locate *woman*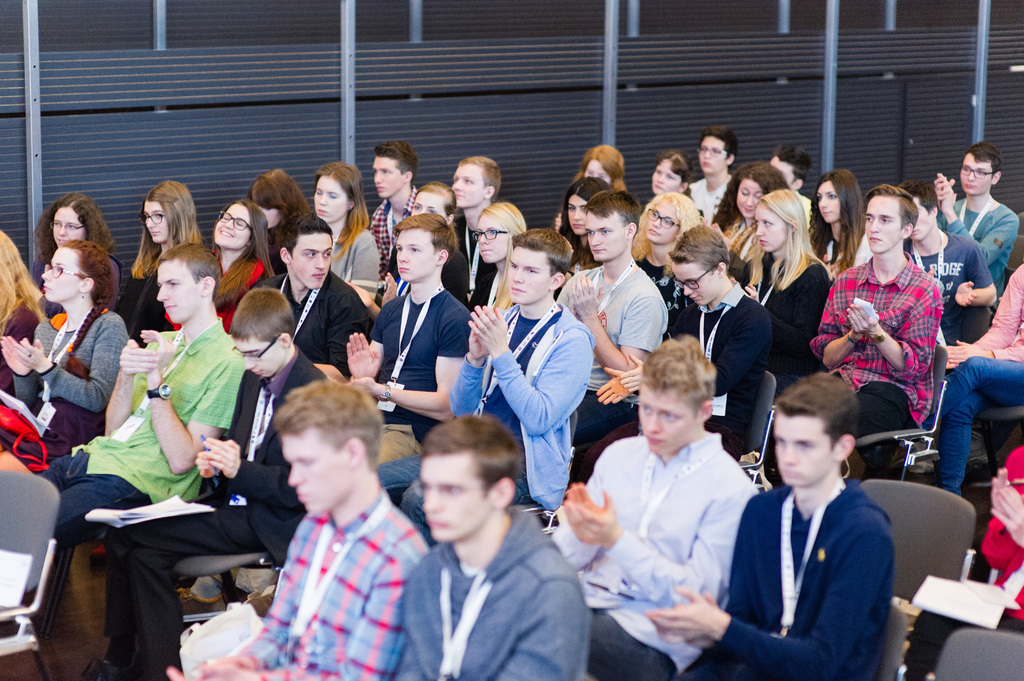
Rect(0, 240, 127, 463)
